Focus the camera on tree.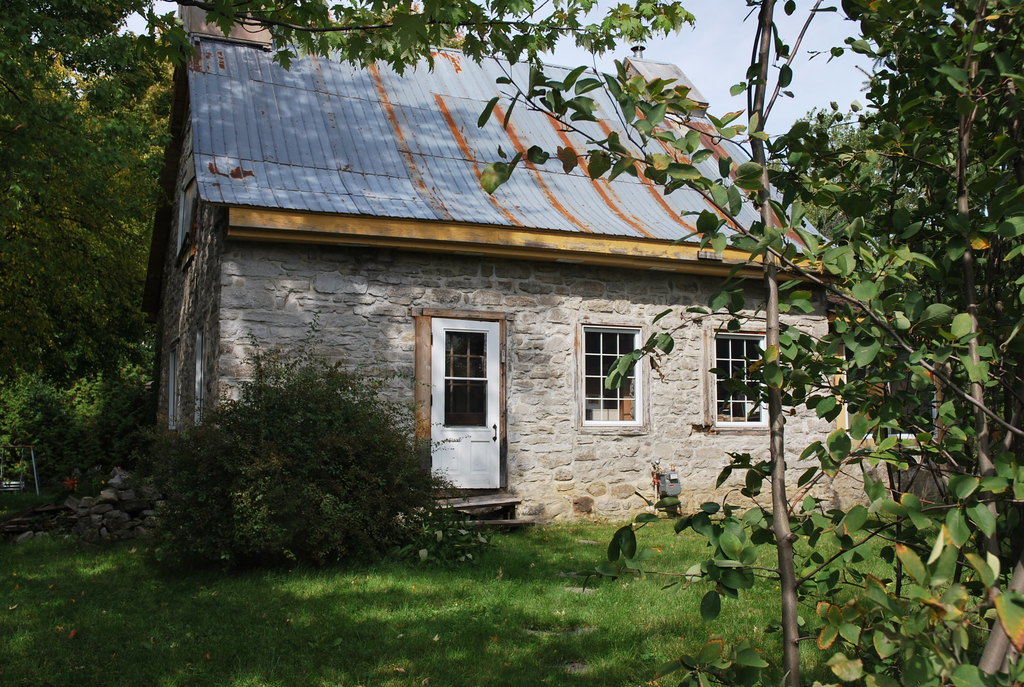
Focus region: BBox(480, 0, 1023, 686).
